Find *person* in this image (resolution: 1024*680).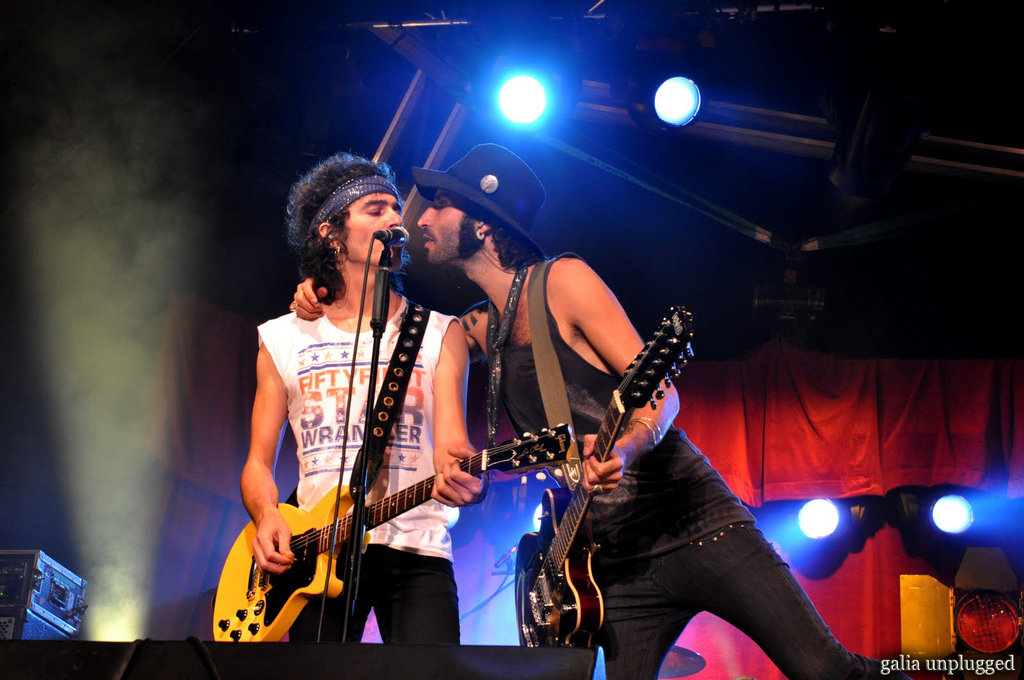
[x1=227, y1=154, x2=478, y2=660].
